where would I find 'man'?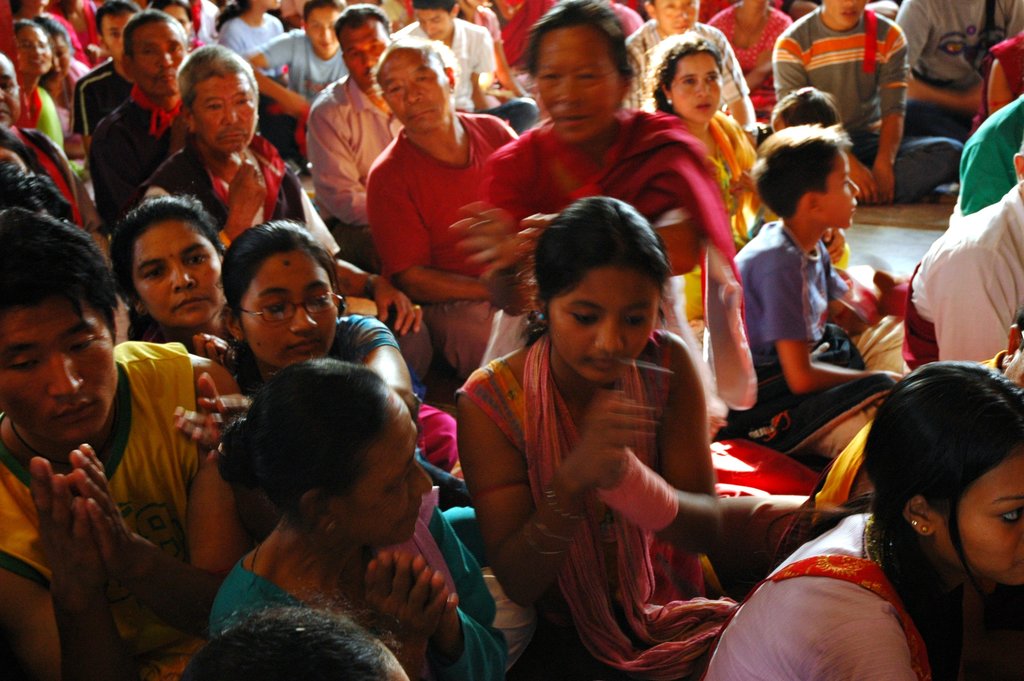
At 900, 0, 1023, 146.
